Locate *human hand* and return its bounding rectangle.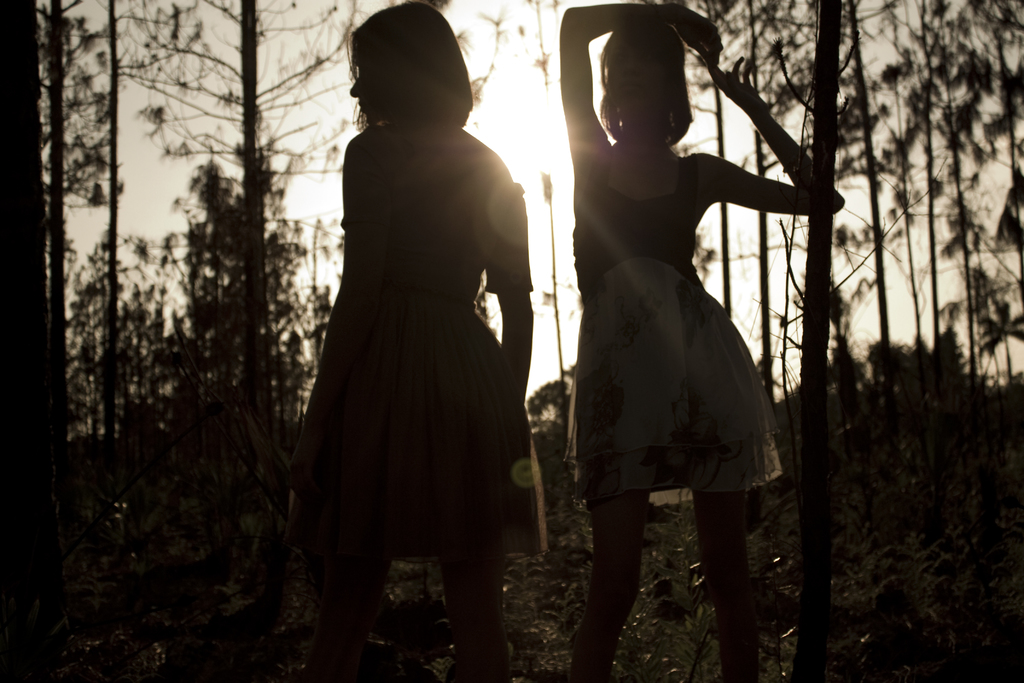
<bbox>668, 1, 721, 63</bbox>.
